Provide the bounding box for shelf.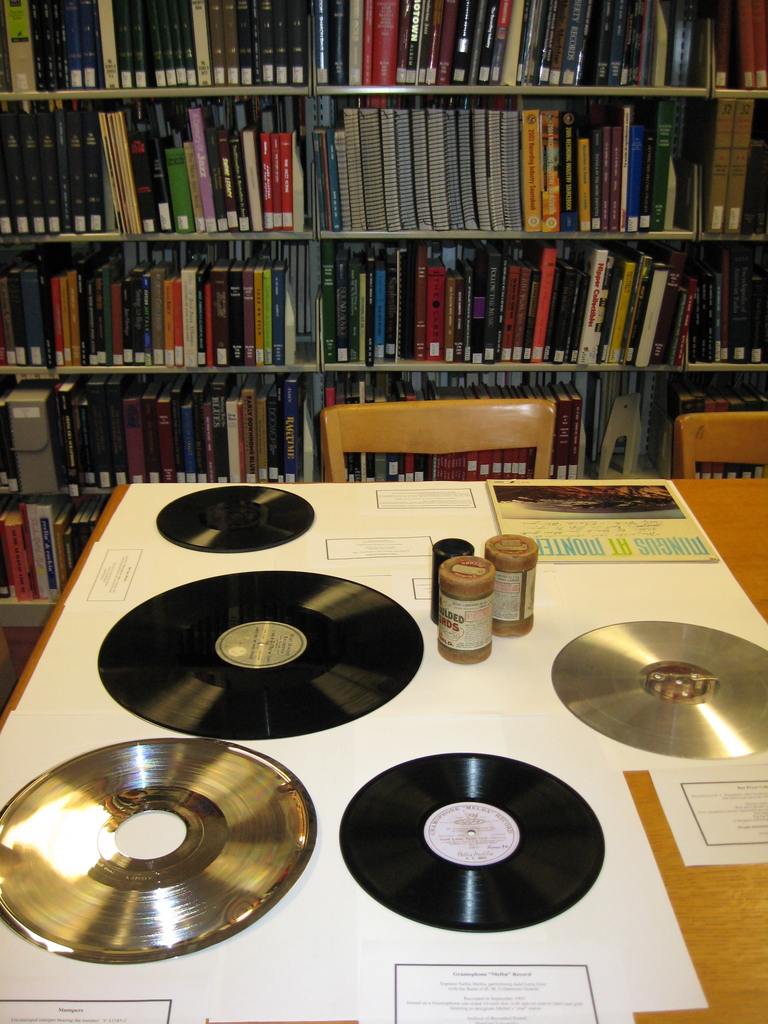
x1=652 y1=3 x2=767 y2=92.
